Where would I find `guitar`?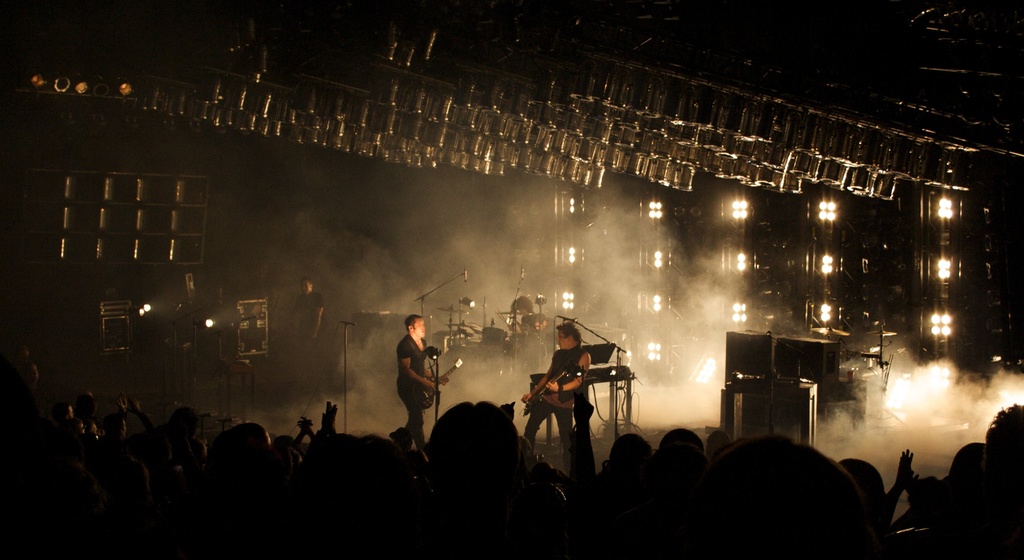
At region(408, 352, 465, 415).
